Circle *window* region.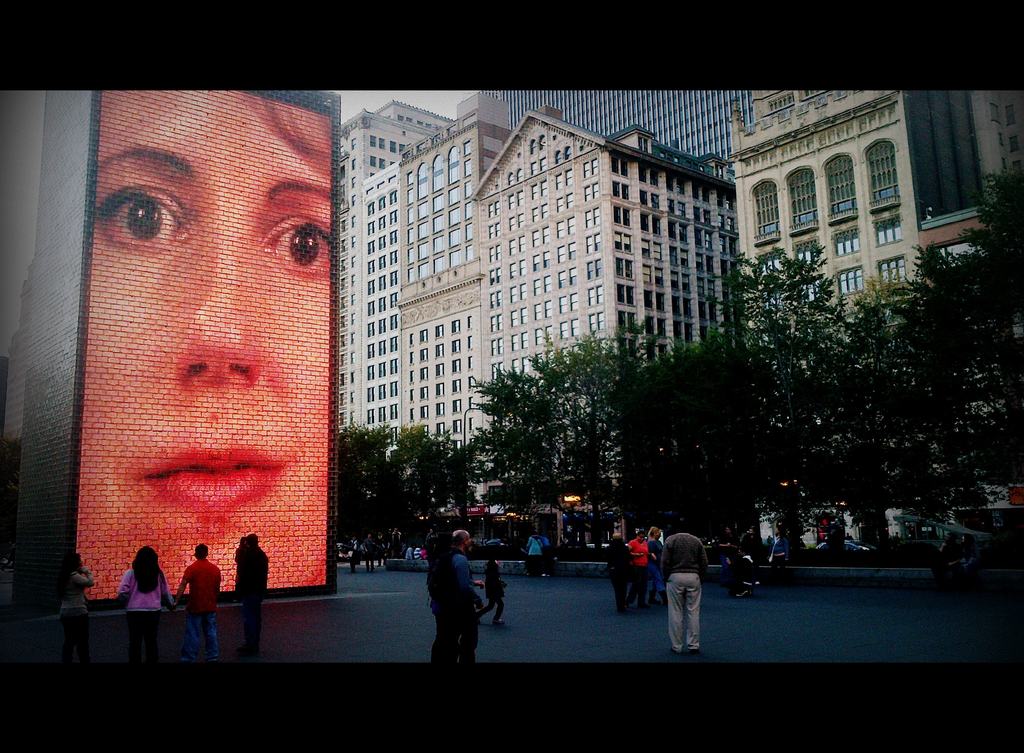
Region: {"left": 451, "top": 319, "right": 461, "bottom": 334}.
